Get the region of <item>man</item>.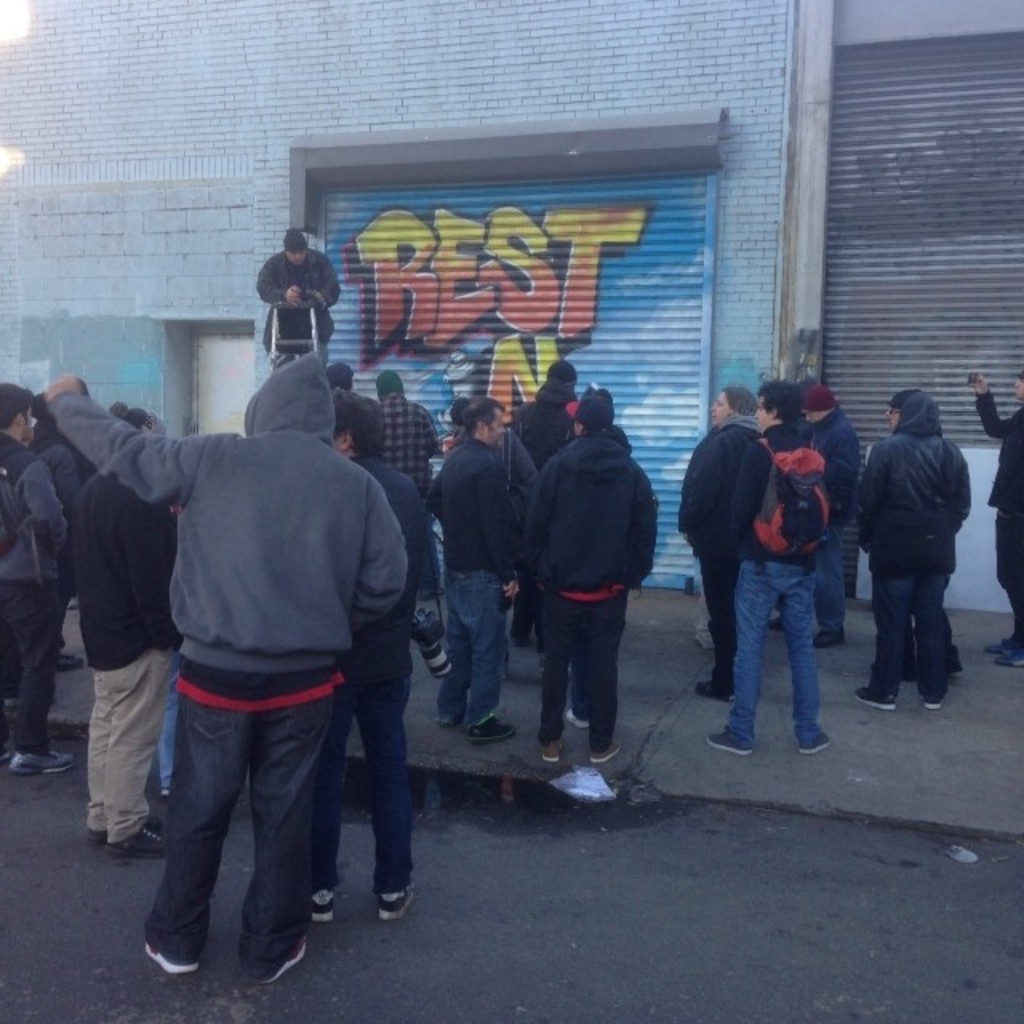
[27, 360, 416, 1000].
